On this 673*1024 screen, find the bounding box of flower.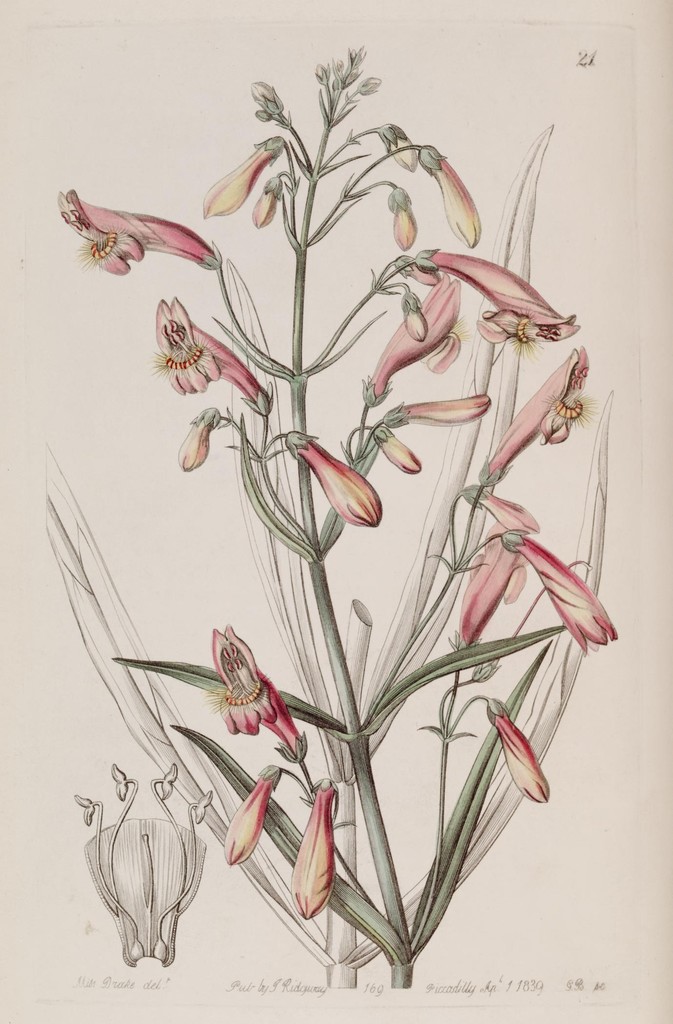
Bounding box: box(471, 354, 585, 497).
